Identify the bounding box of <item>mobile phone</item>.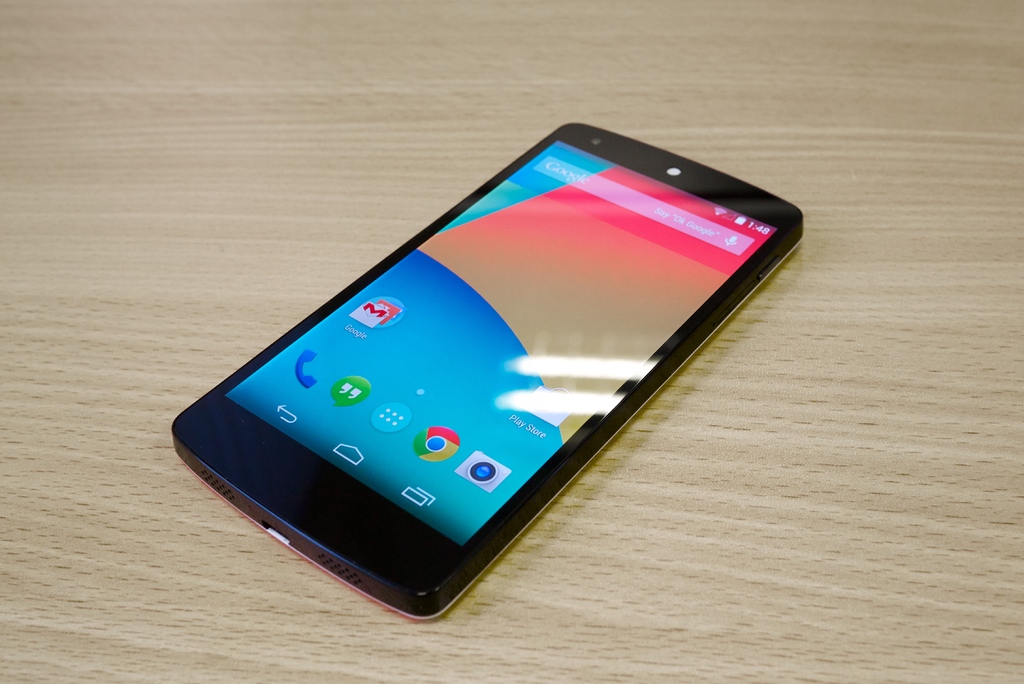
(168, 121, 804, 619).
